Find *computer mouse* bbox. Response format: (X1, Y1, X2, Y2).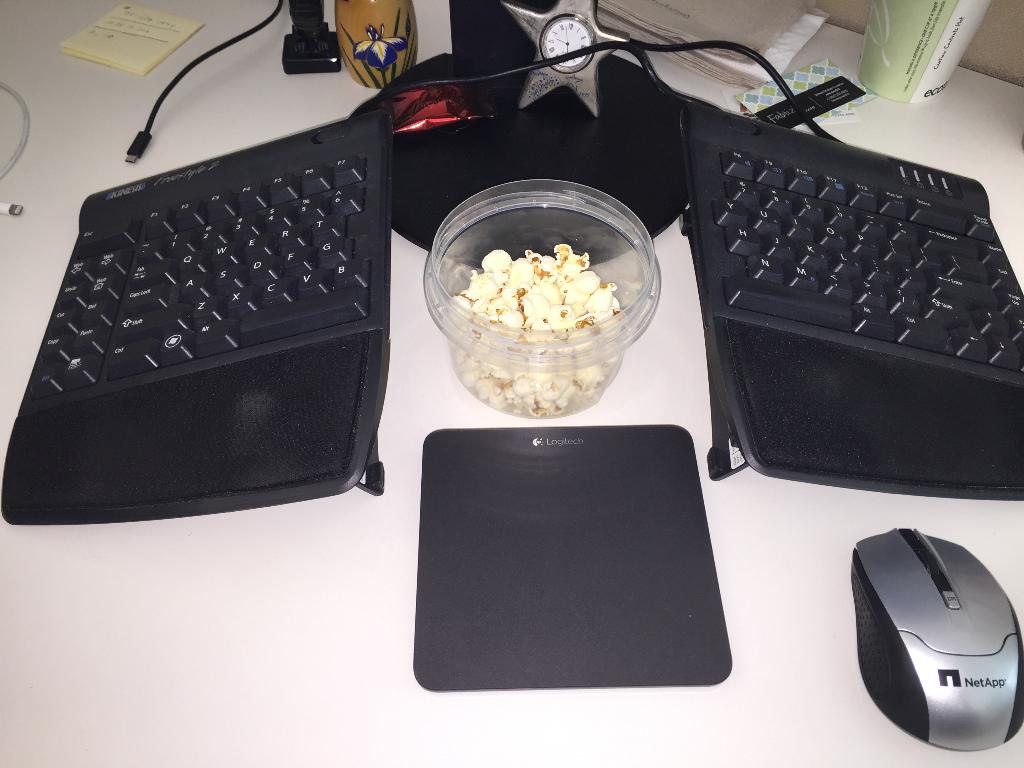
(847, 526, 1023, 751).
